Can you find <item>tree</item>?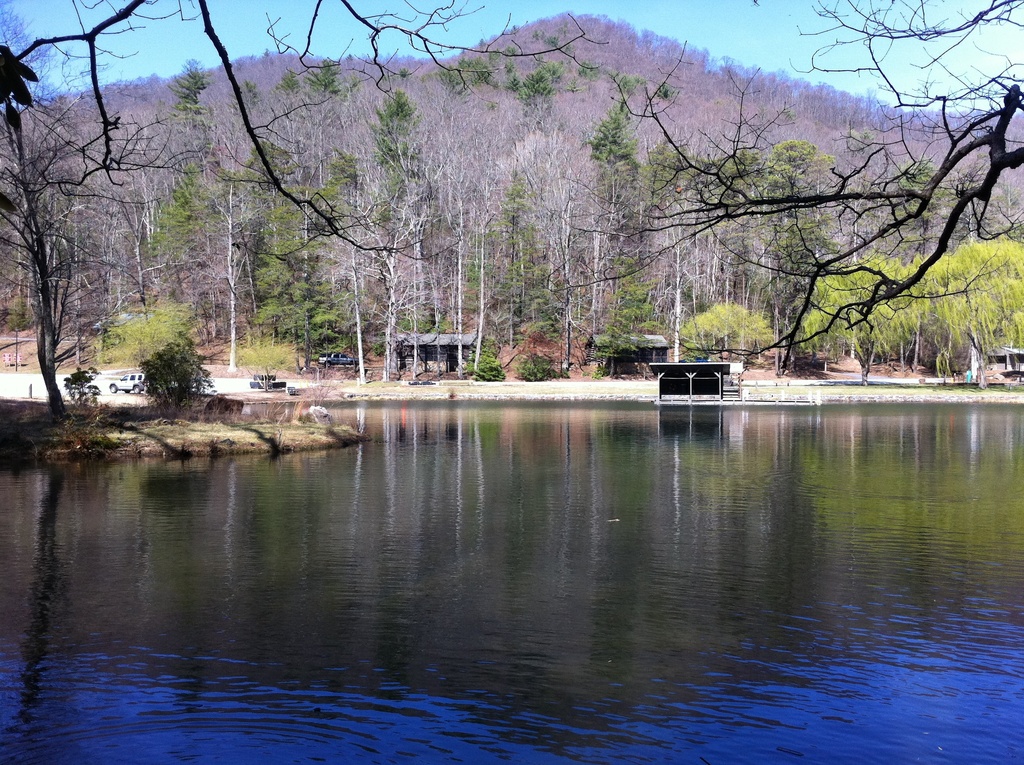
Yes, bounding box: <region>306, 50, 339, 100</region>.
